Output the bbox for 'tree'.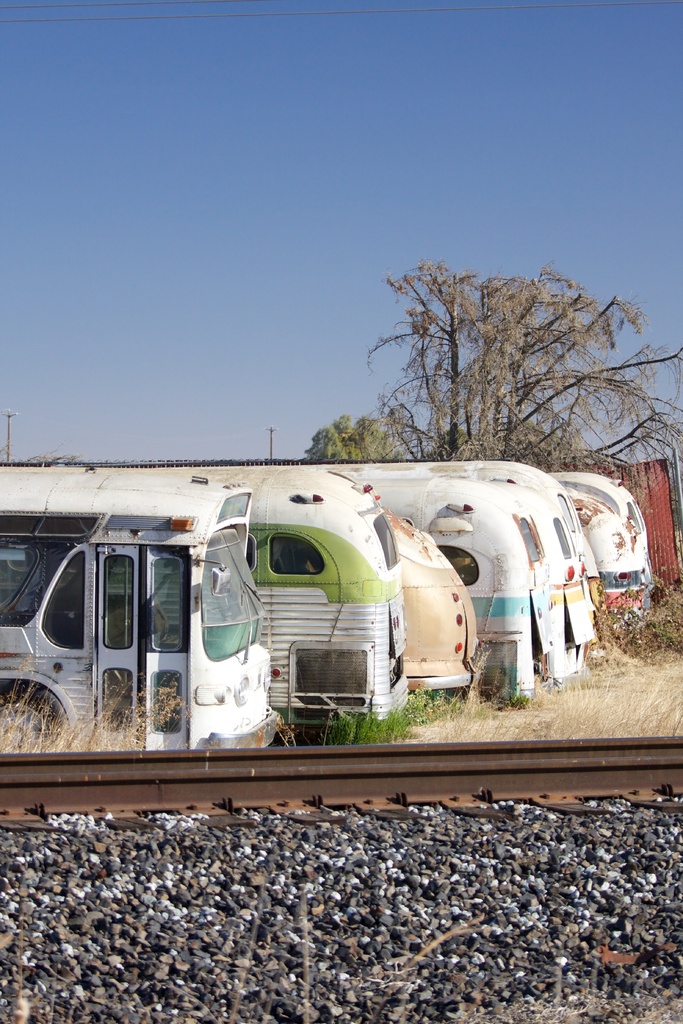
[297, 414, 406, 467].
